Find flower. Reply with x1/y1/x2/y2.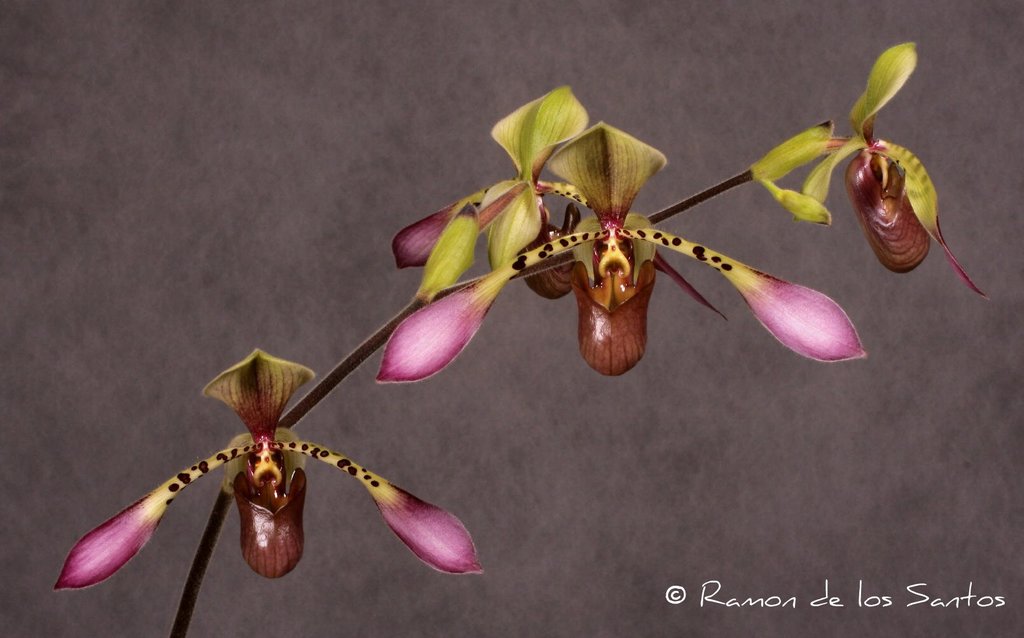
756/35/1002/314.
